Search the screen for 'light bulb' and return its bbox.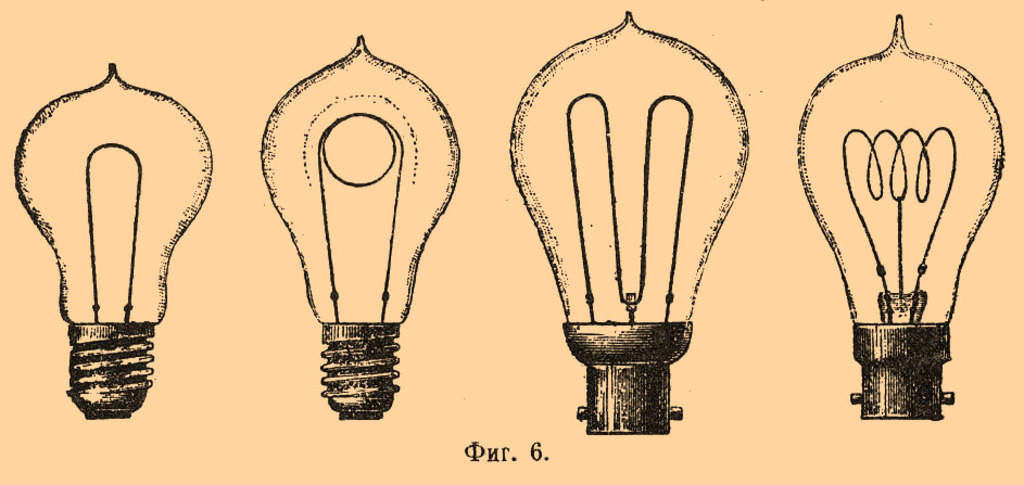
Found: box(26, 84, 198, 430).
